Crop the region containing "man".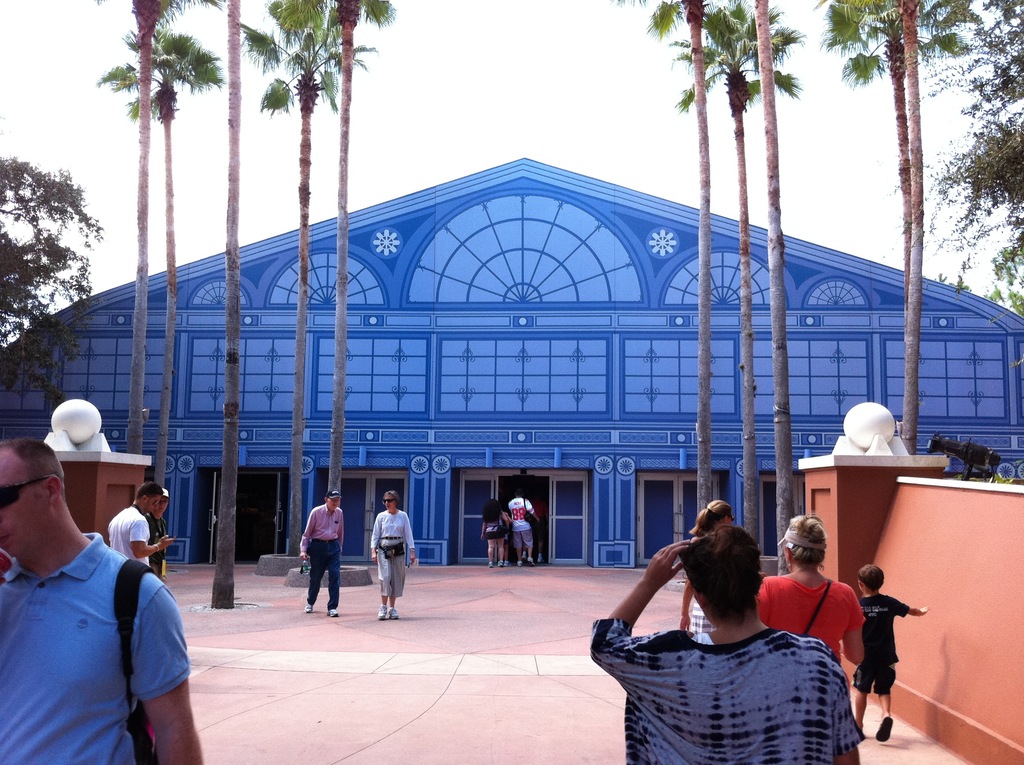
Crop region: [35, 456, 195, 760].
